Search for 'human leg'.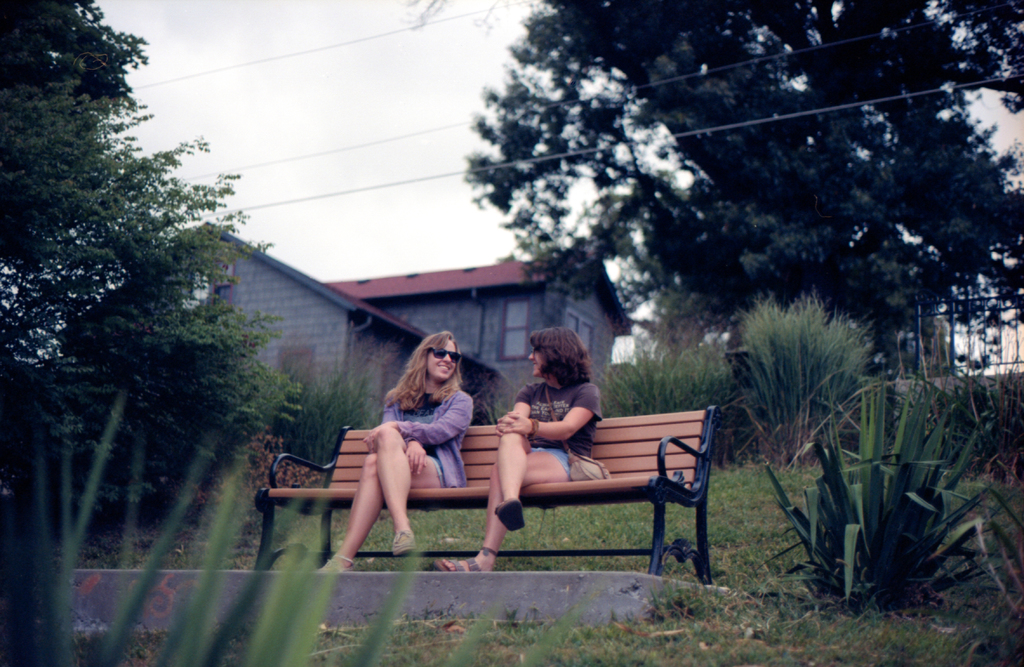
Found at Rect(369, 422, 421, 554).
